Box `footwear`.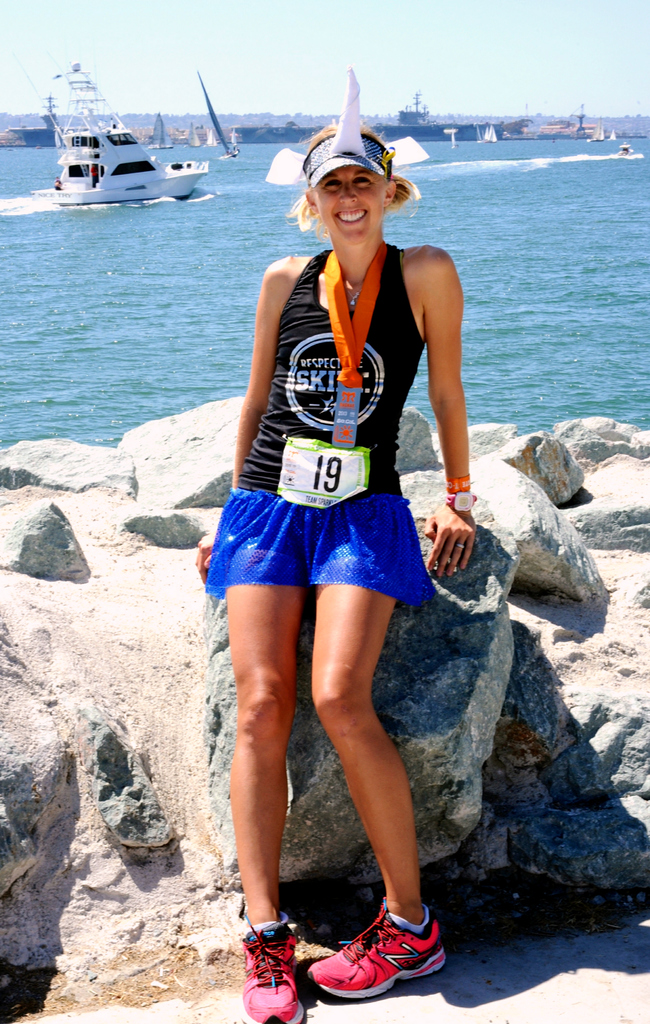
{"left": 301, "top": 897, "right": 448, "bottom": 995}.
